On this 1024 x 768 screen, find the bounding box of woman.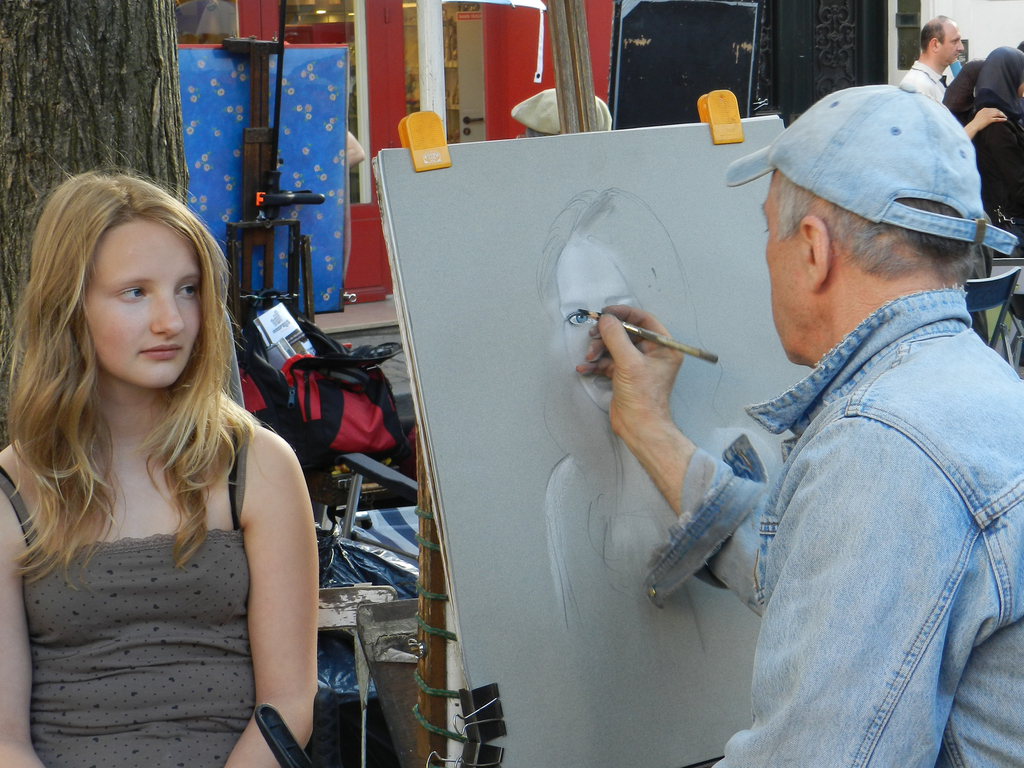
Bounding box: Rect(941, 58, 1006, 166).
